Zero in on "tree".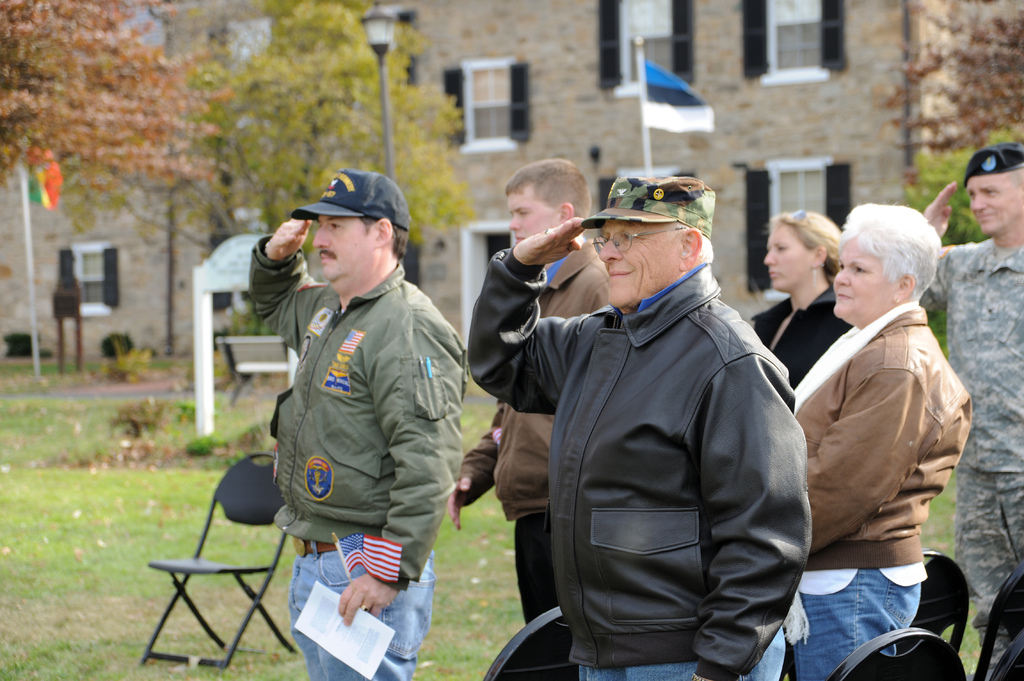
Zeroed in: crop(182, 0, 481, 271).
